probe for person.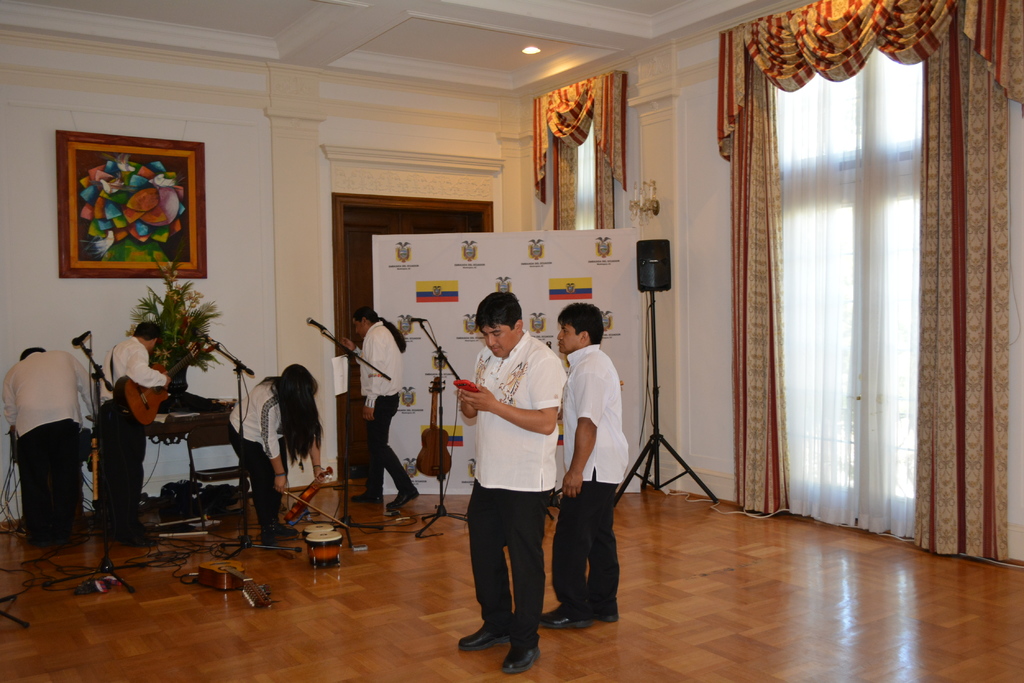
Probe result: 541:303:629:629.
